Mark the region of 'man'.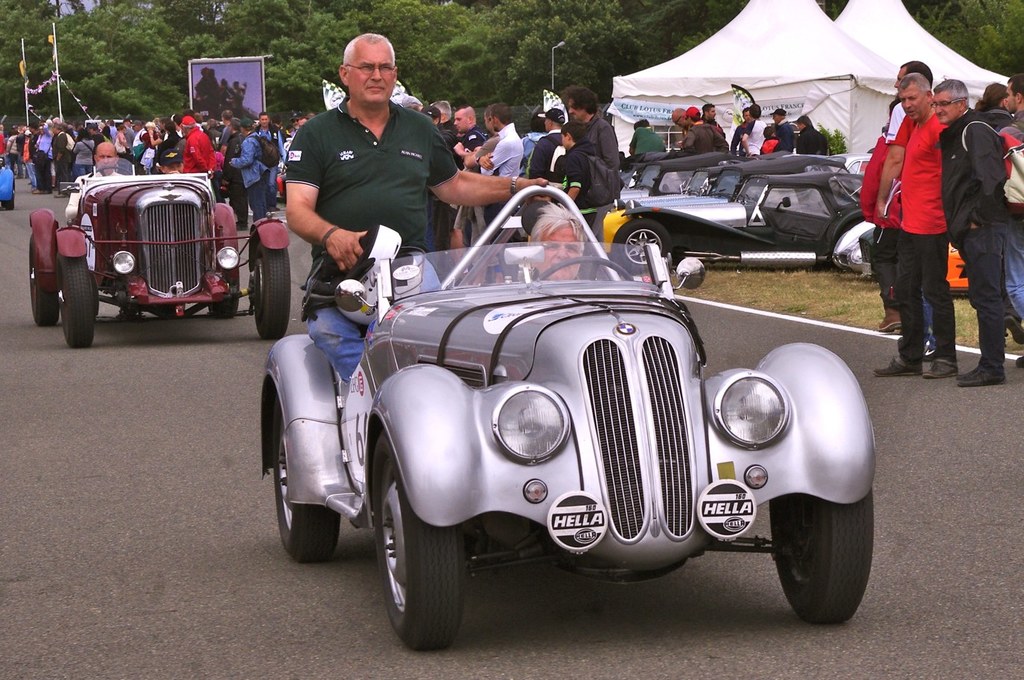
Region: (862,49,937,358).
